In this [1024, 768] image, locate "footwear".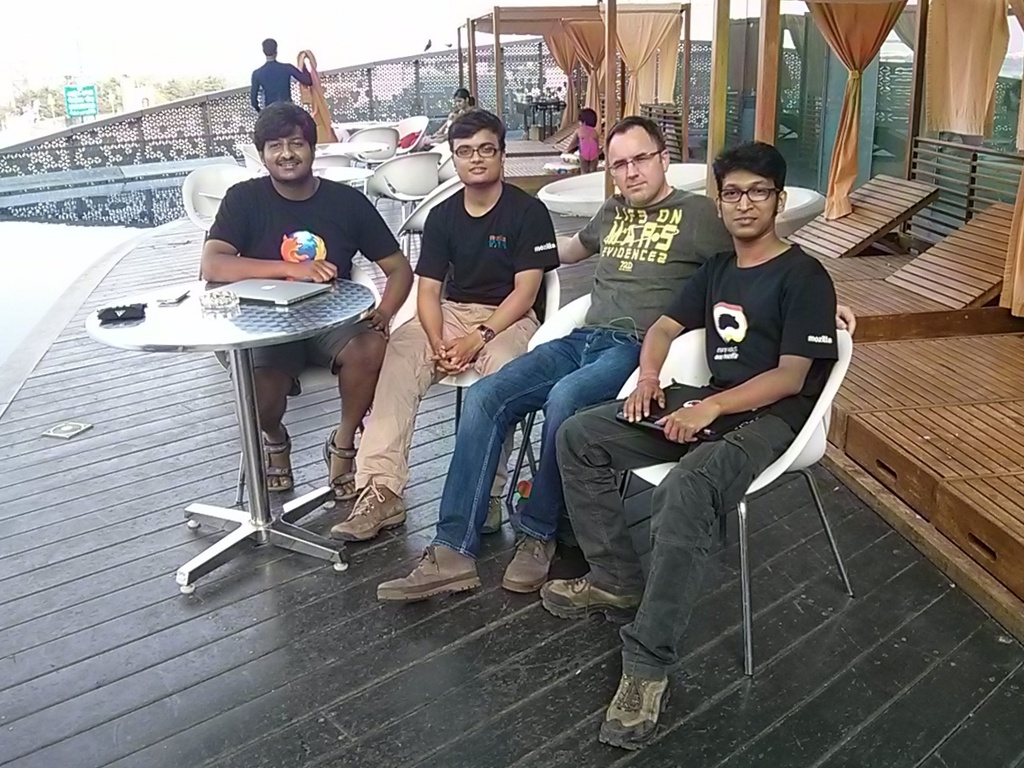
Bounding box: region(600, 674, 678, 746).
